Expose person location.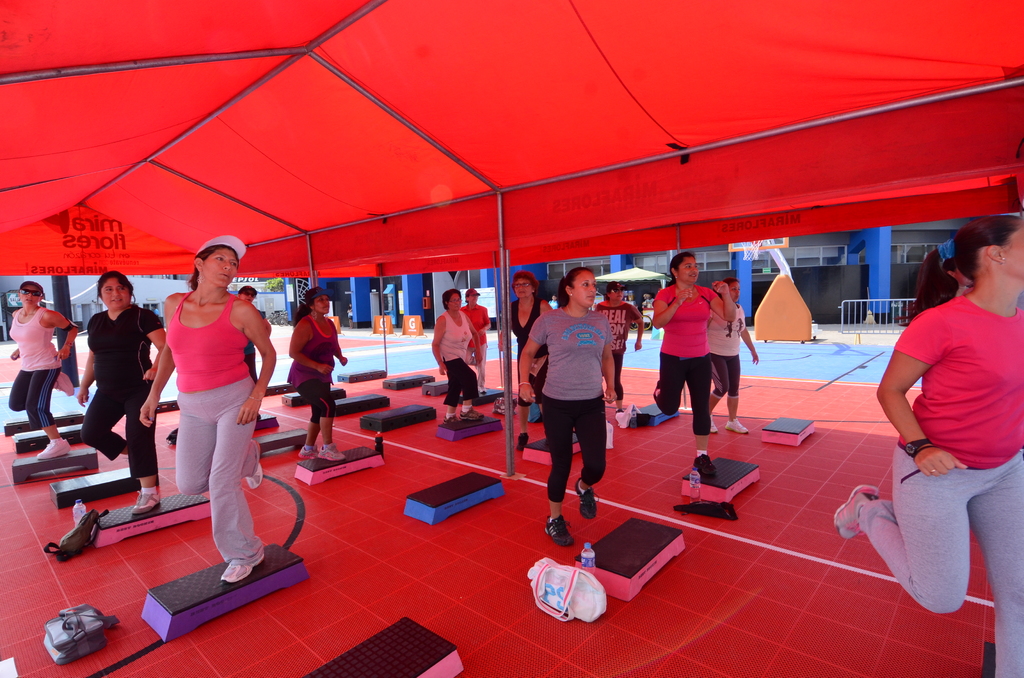
Exposed at 598,281,639,407.
